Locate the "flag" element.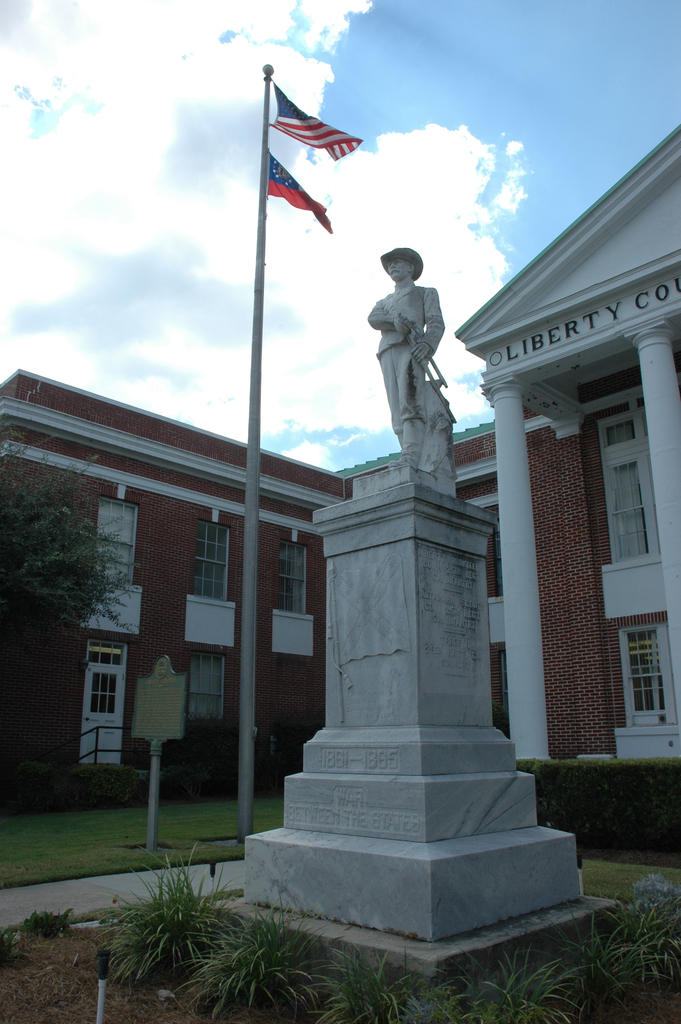
Element bbox: <box>263,152,330,230</box>.
